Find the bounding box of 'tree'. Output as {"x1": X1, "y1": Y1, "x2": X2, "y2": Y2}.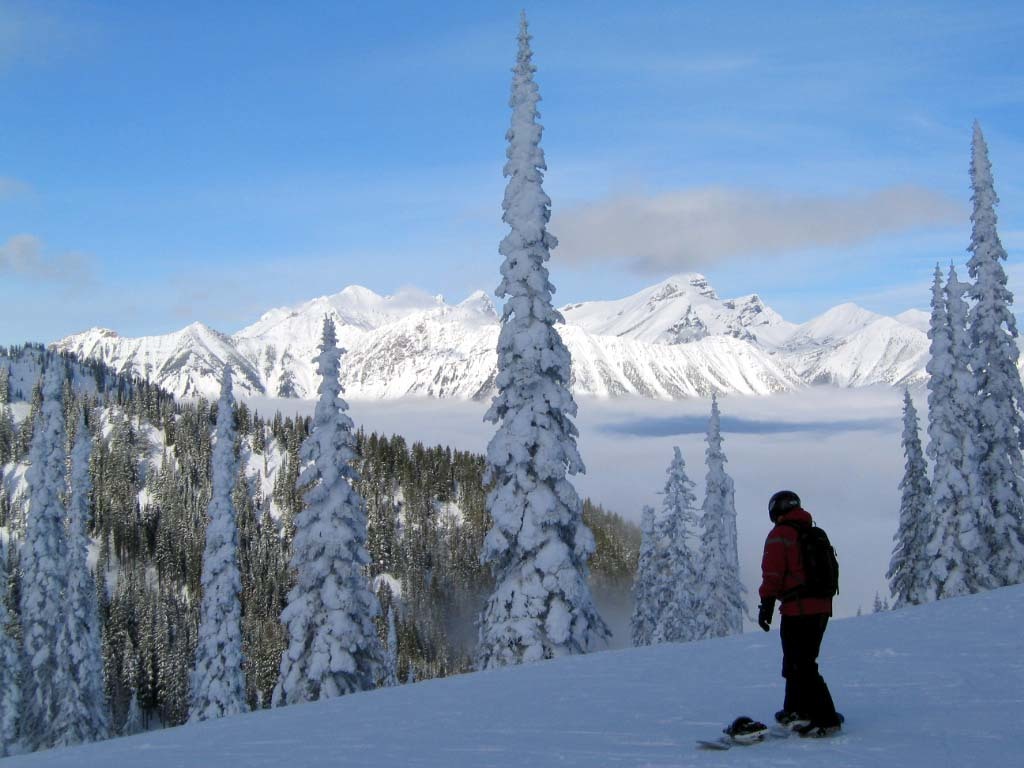
{"x1": 918, "y1": 258, "x2": 972, "y2": 607}.
